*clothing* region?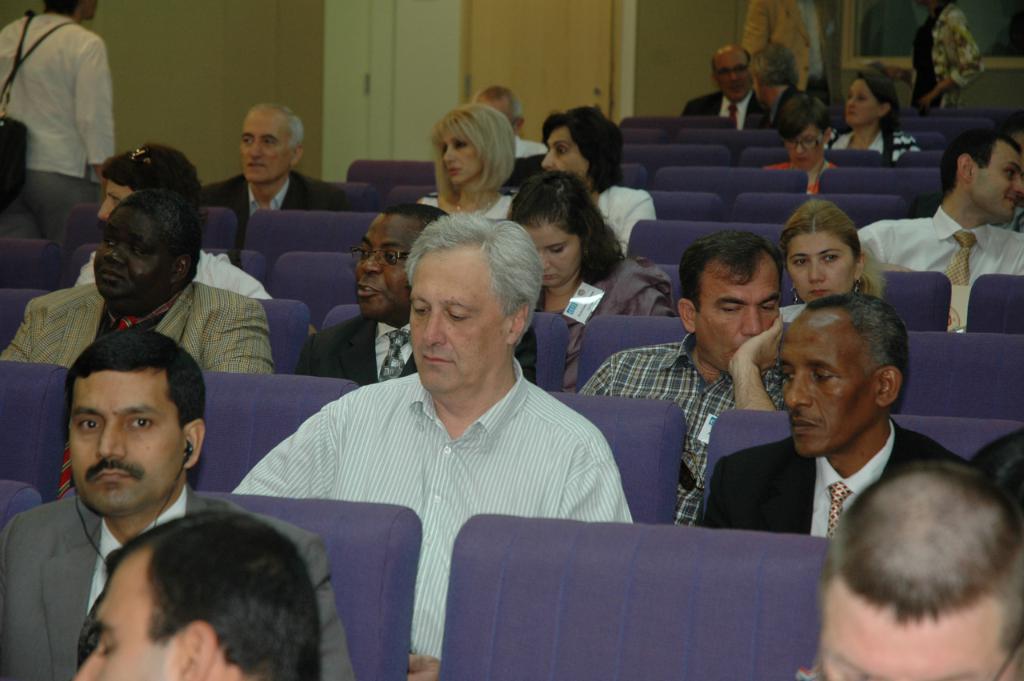
left=751, top=158, right=835, bottom=194
